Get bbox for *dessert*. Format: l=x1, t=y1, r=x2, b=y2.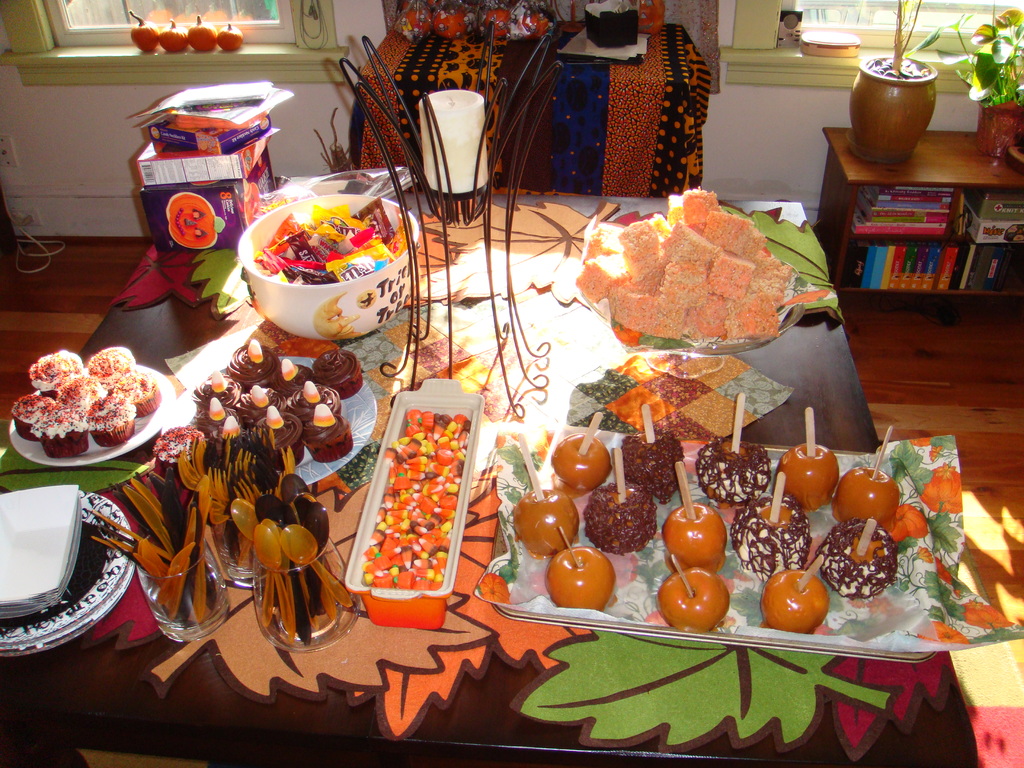
l=840, t=463, r=898, b=526.
